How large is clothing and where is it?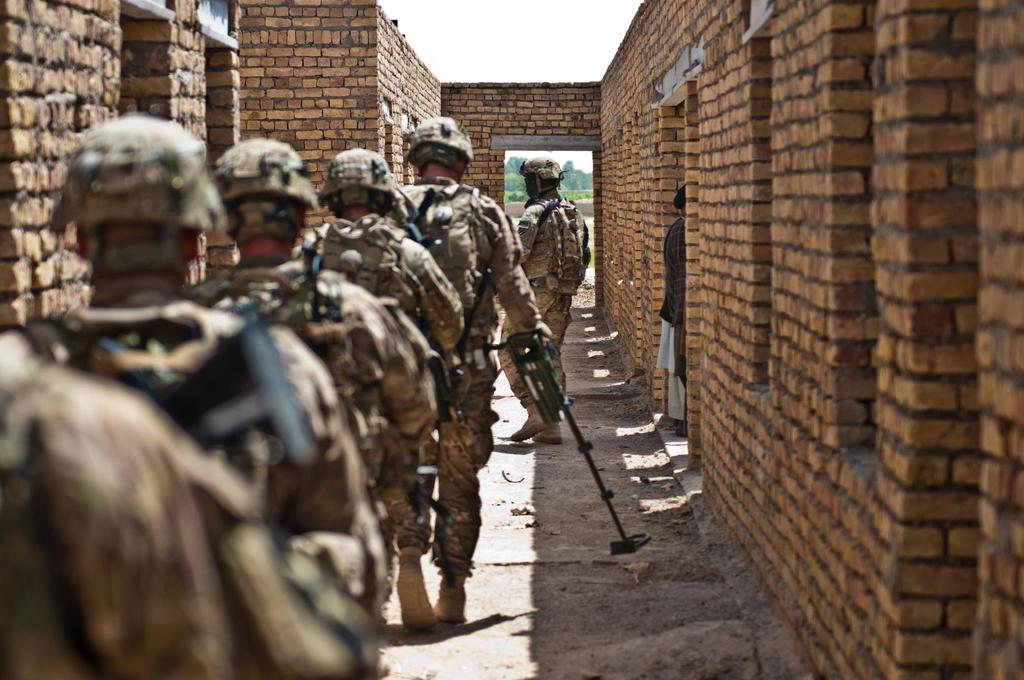
Bounding box: BBox(497, 191, 591, 421).
